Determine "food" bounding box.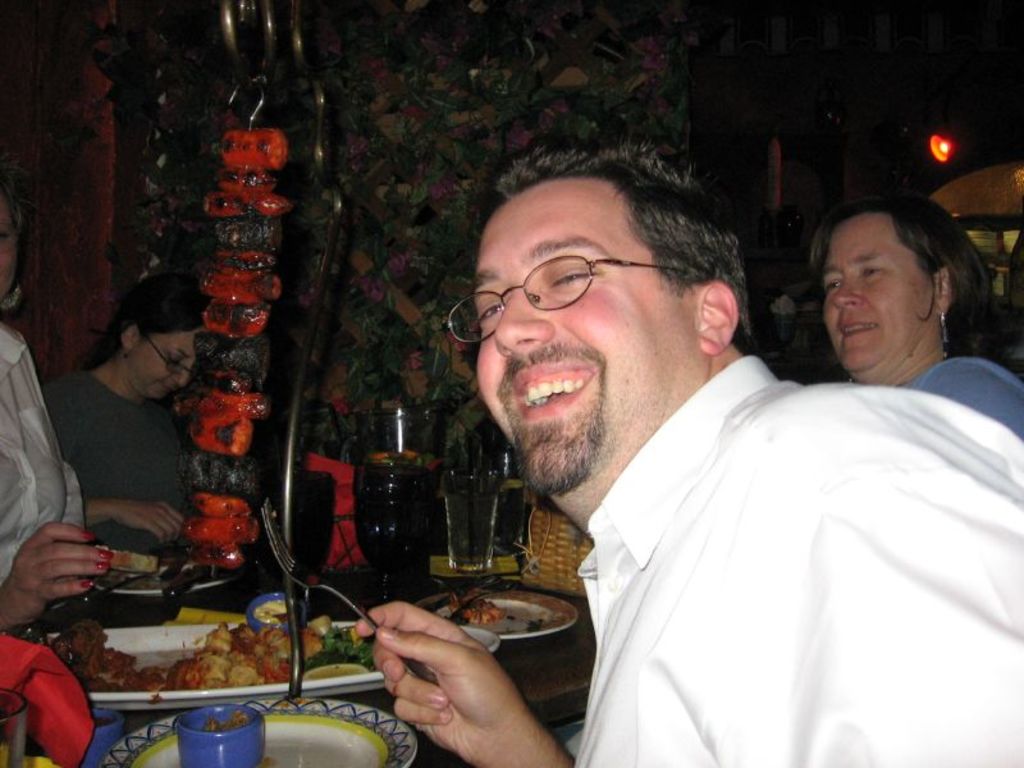
Determined: (23,618,163,737).
